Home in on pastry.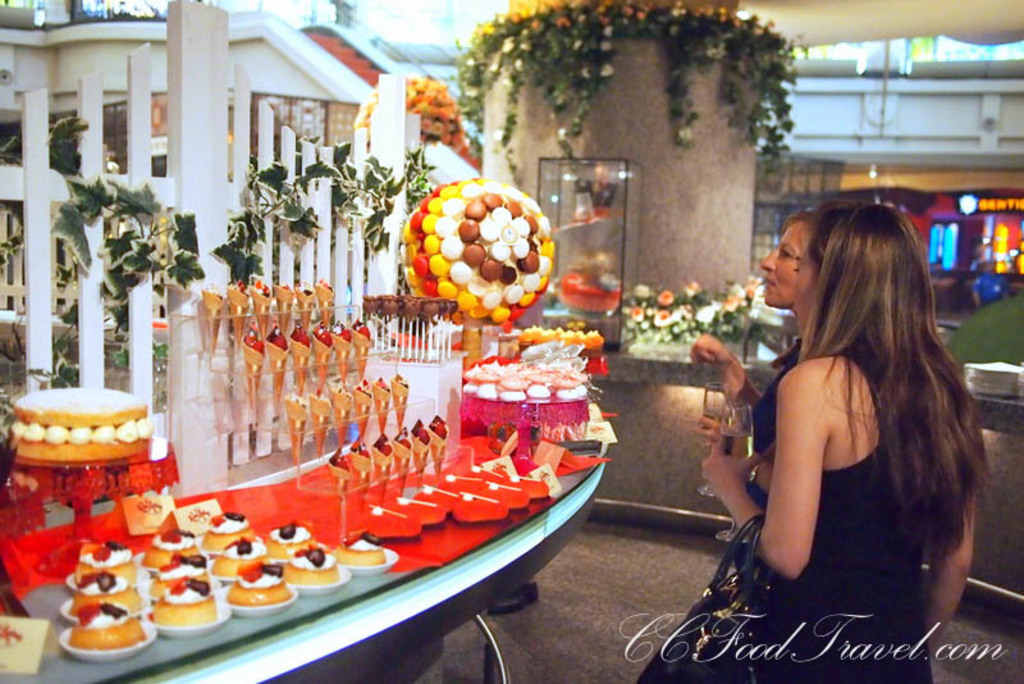
Homed in at 212, 538, 266, 573.
